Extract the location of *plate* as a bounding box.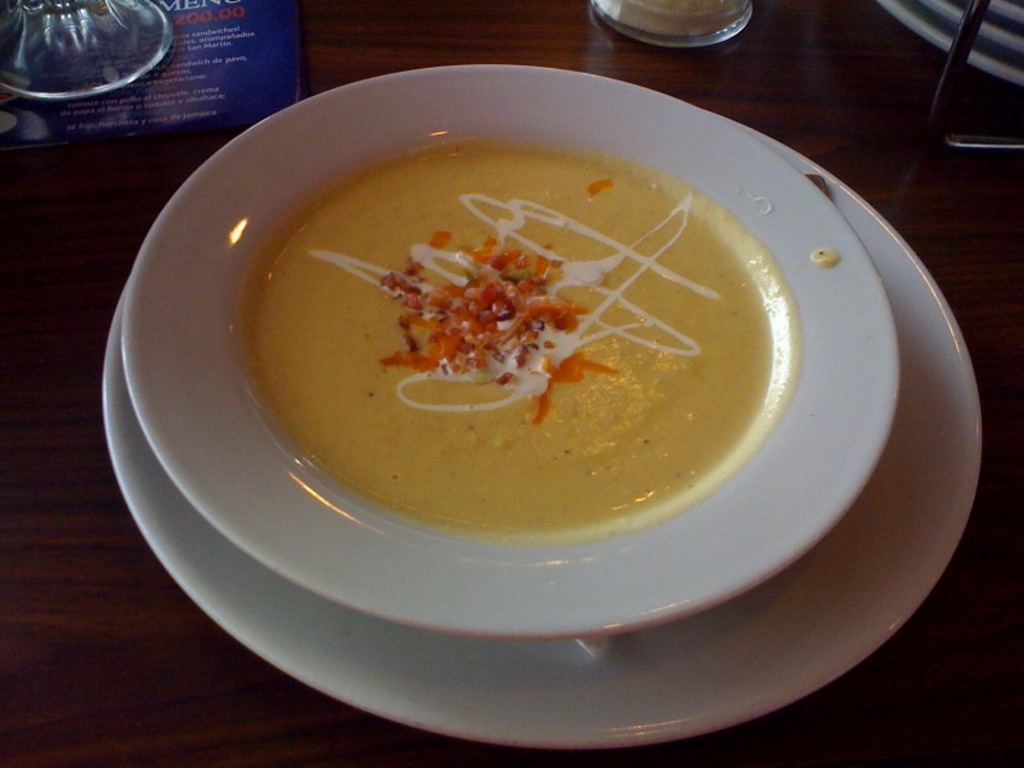
rect(867, 0, 1023, 86).
